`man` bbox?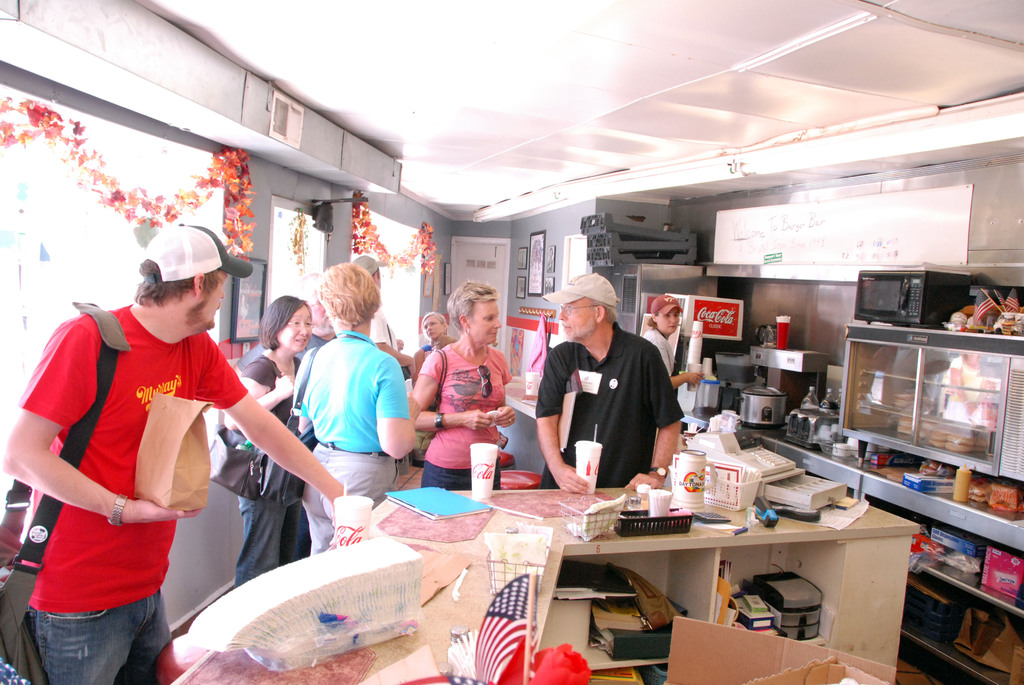
[left=235, top=283, right=334, bottom=409]
